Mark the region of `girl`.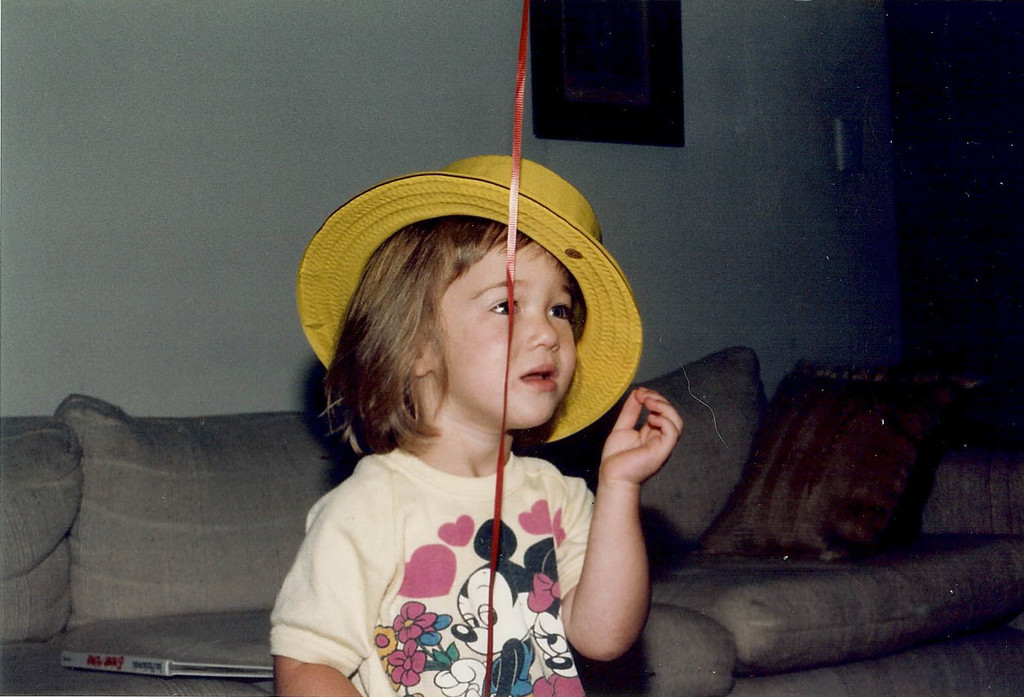
Region: <region>267, 153, 682, 696</region>.
